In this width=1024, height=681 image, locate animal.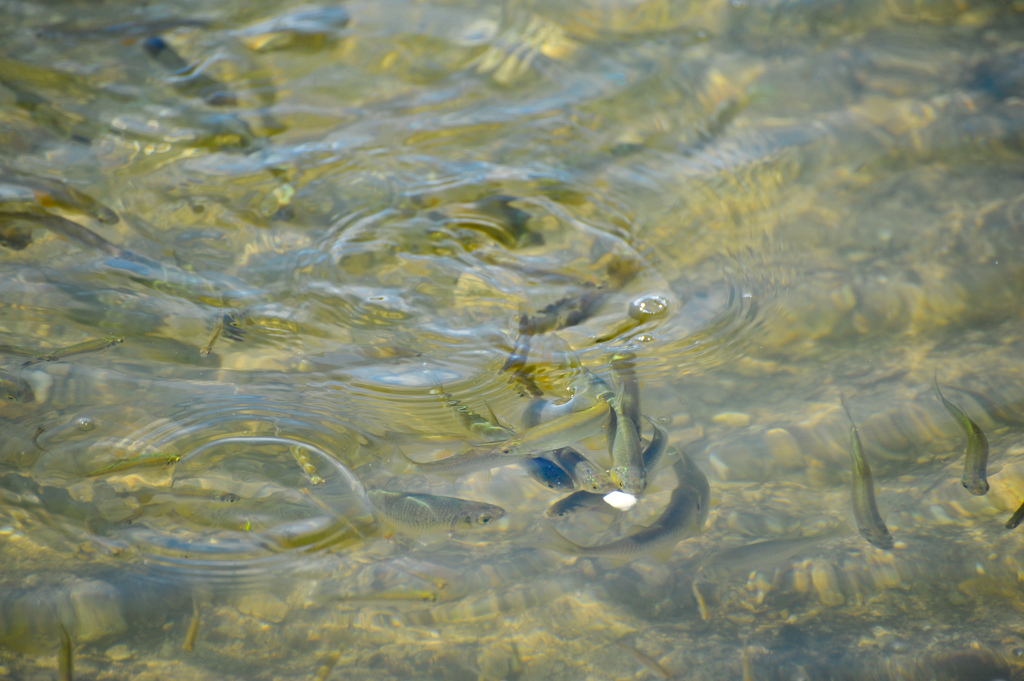
Bounding box: bbox=(20, 332, 122, 374).
